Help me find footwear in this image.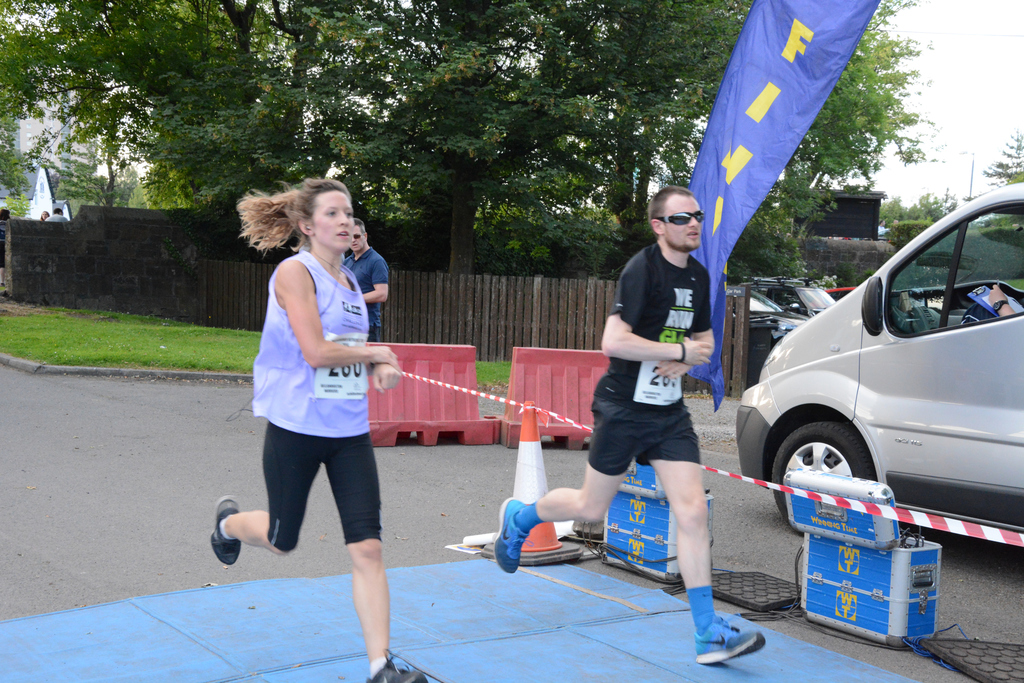
Found it: bbox=[359, 646, 428, 682].
